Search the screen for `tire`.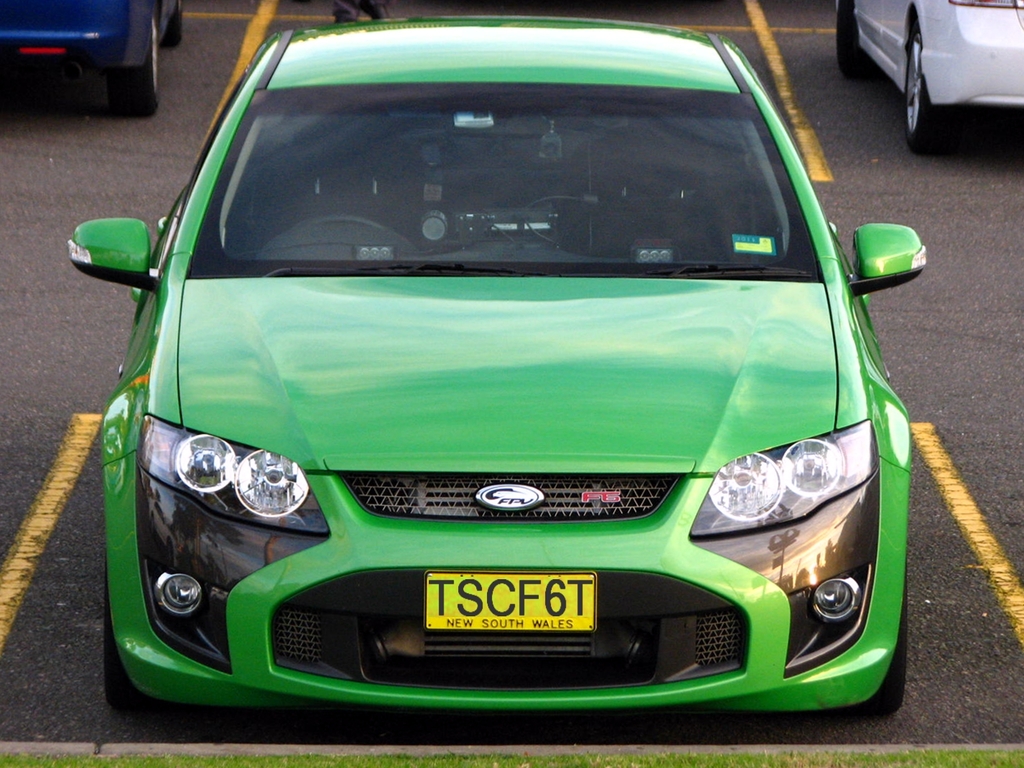
Found at [829, 577, 909, 719].
